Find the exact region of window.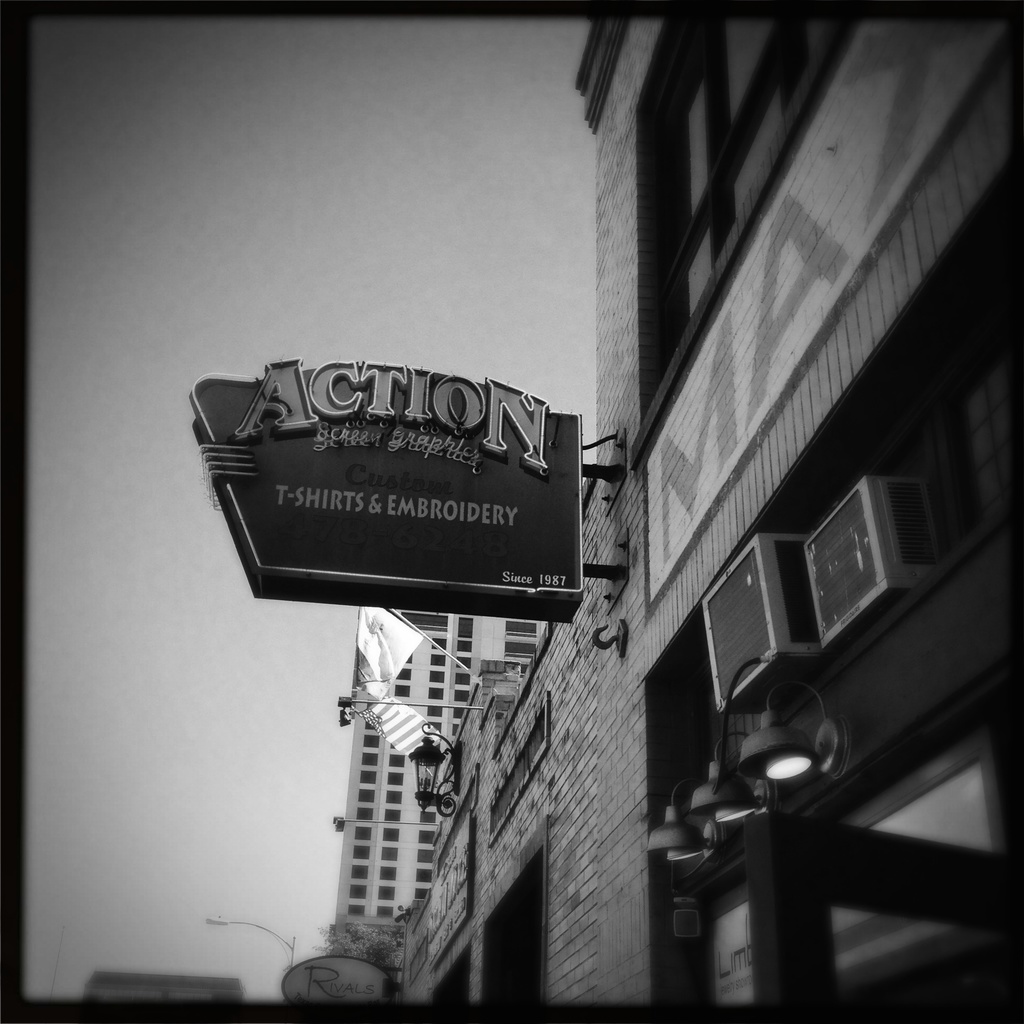
Exact region: BBox(429, 671, 445, 683).
